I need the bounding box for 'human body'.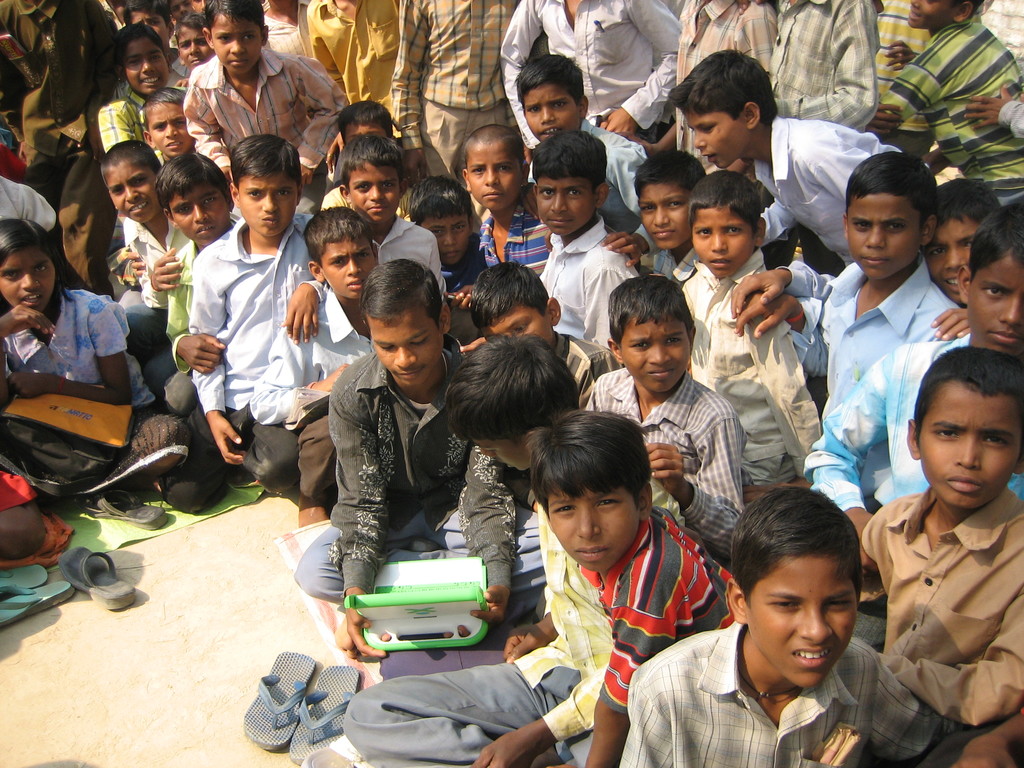
Here it is: region(180, 0, 214, 79).
